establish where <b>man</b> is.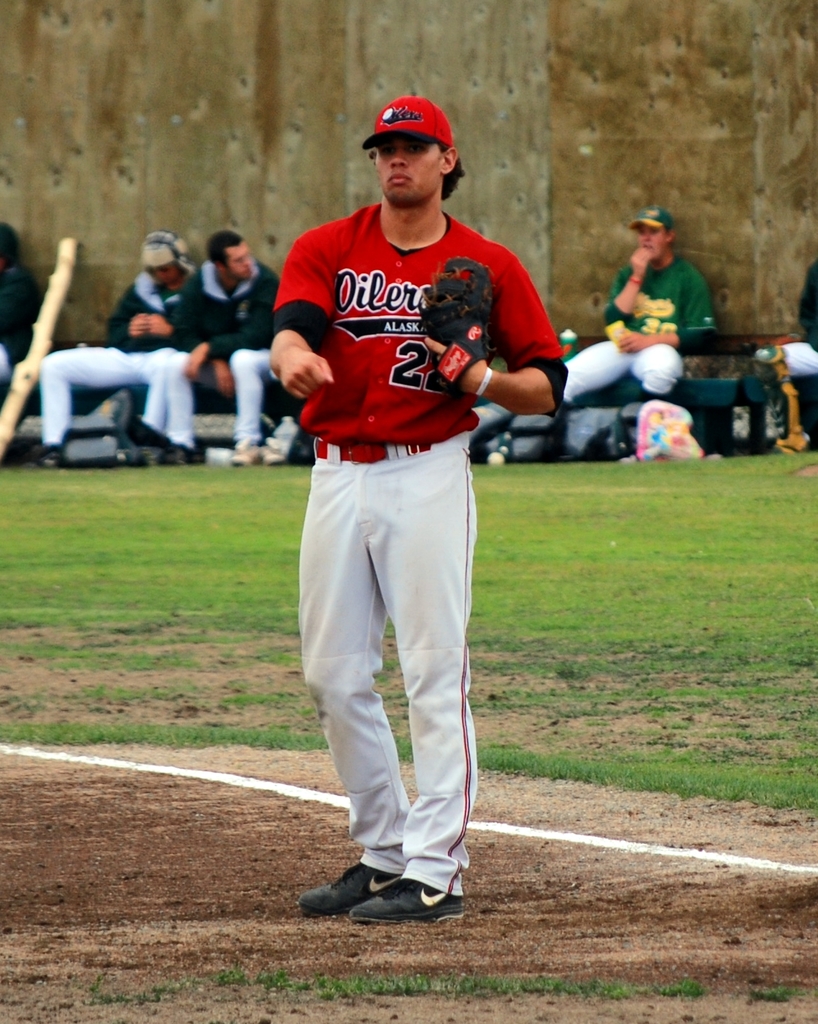
Established at [157, 227, 274, 465].
